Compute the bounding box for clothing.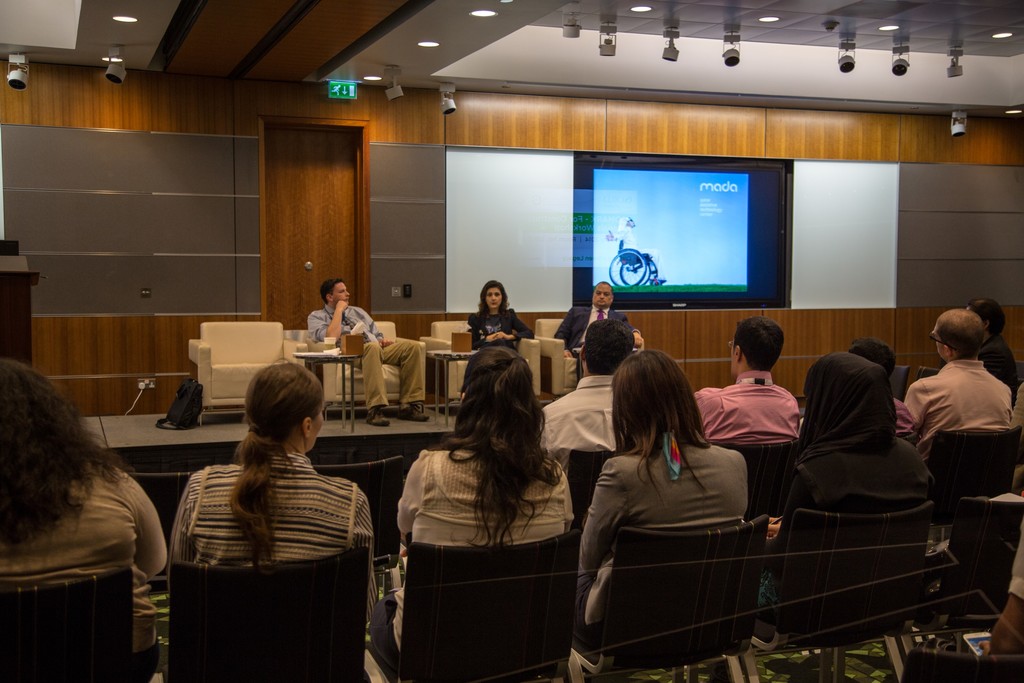
(left=548, top=304, right=632, bottom=366).
